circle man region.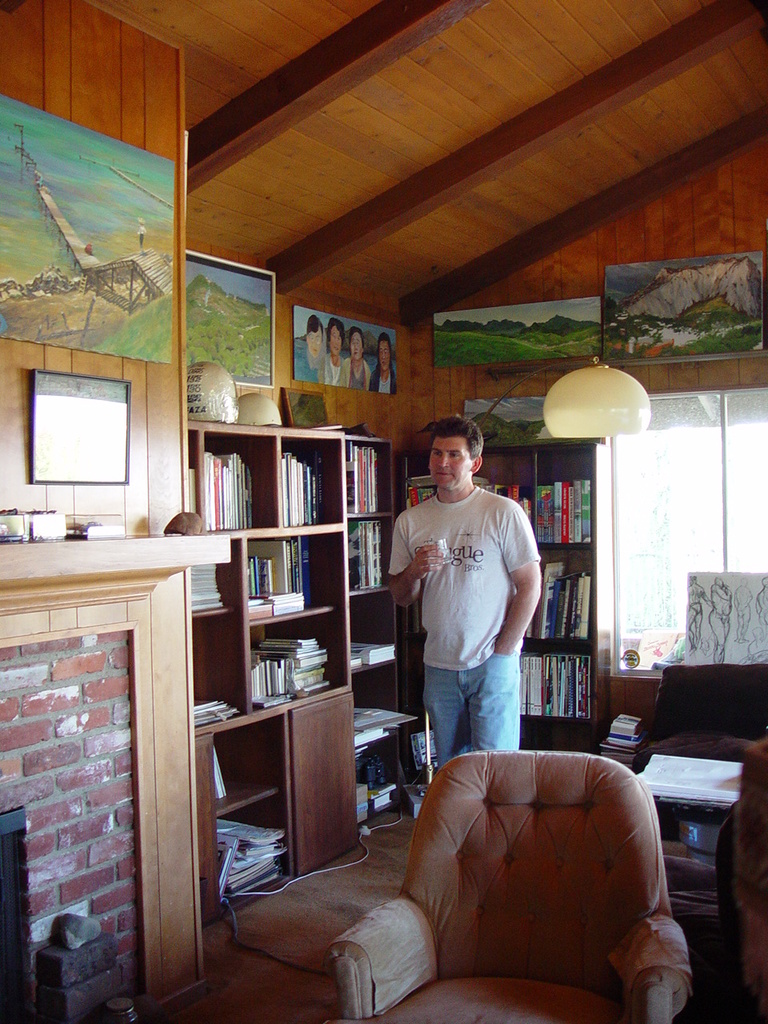
Region: x1=385 y1=427 x2=552 y2=778.
